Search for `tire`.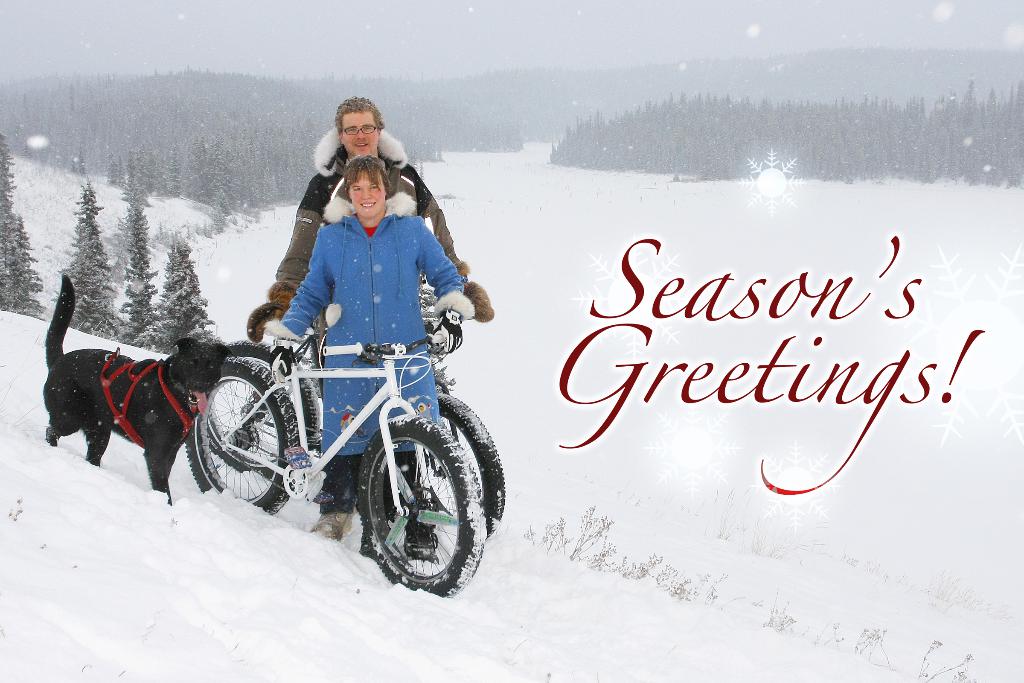
Found at box=[212, 331, 323, 466].
